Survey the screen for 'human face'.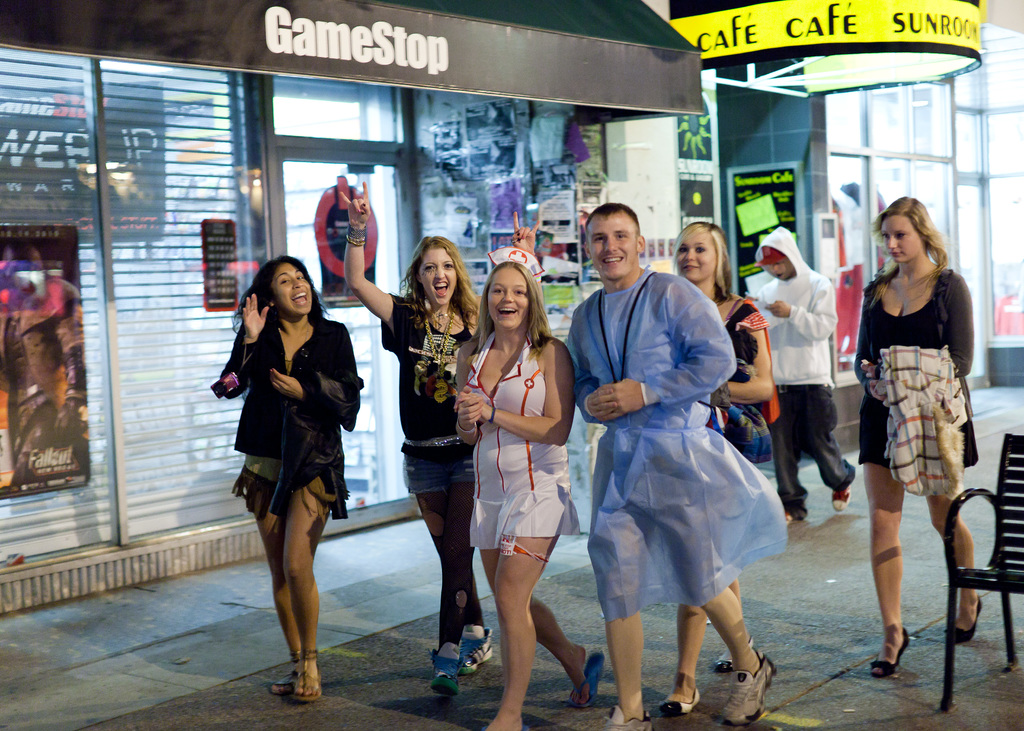
Survey found: x1=267 y1=264 x2=311 y2=316.
